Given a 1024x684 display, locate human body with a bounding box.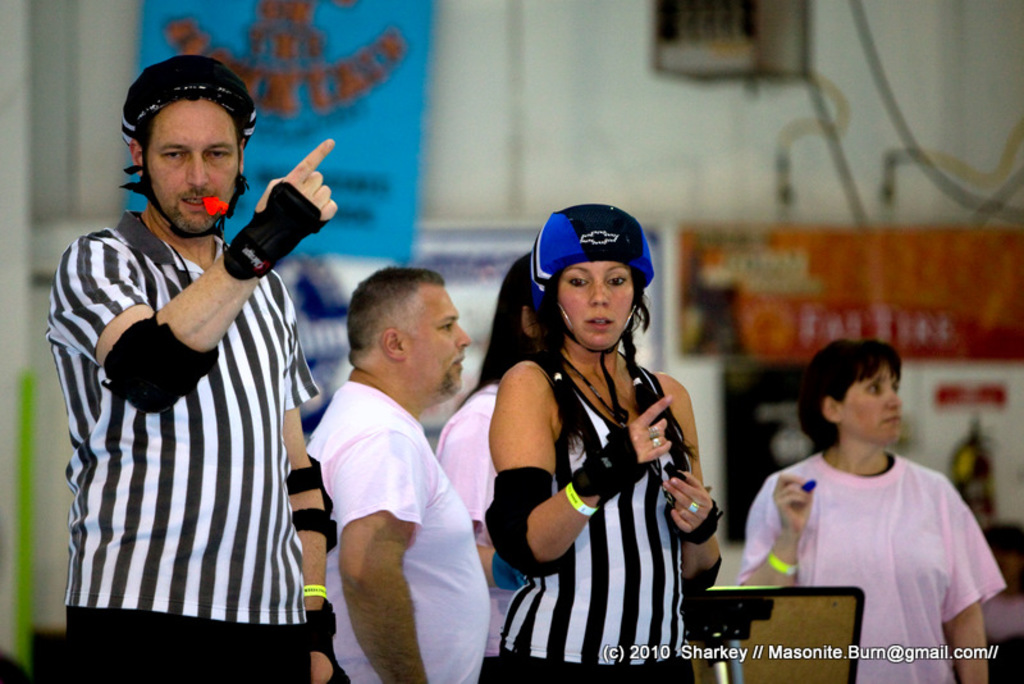
Located: select_region(58, 145, 338, 683).
